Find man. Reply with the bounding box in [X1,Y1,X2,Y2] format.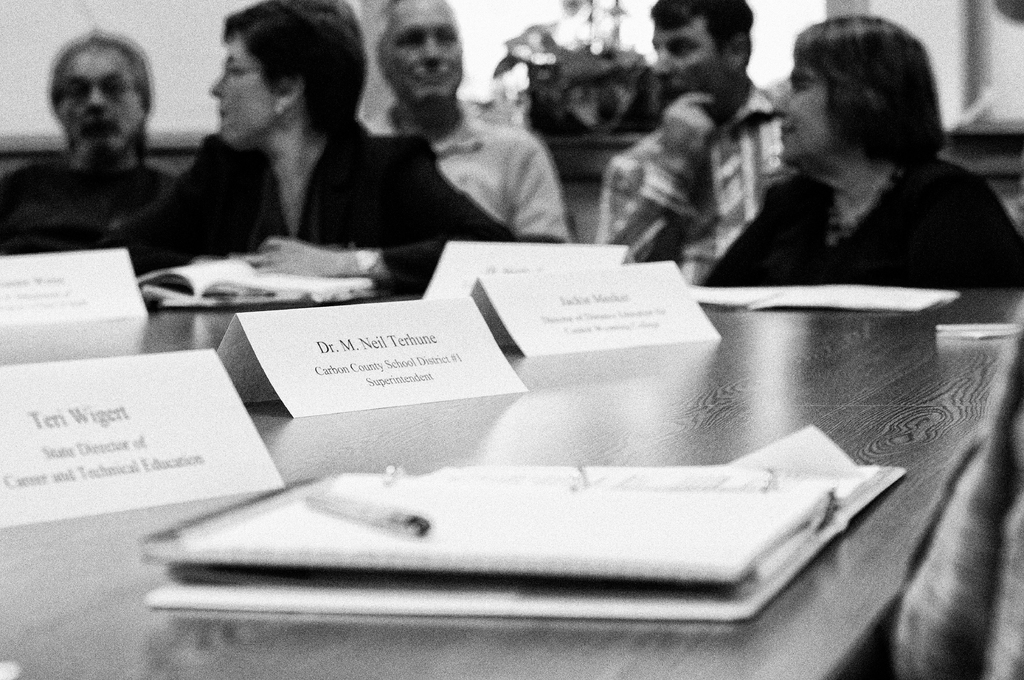
[603,0,797,282].
